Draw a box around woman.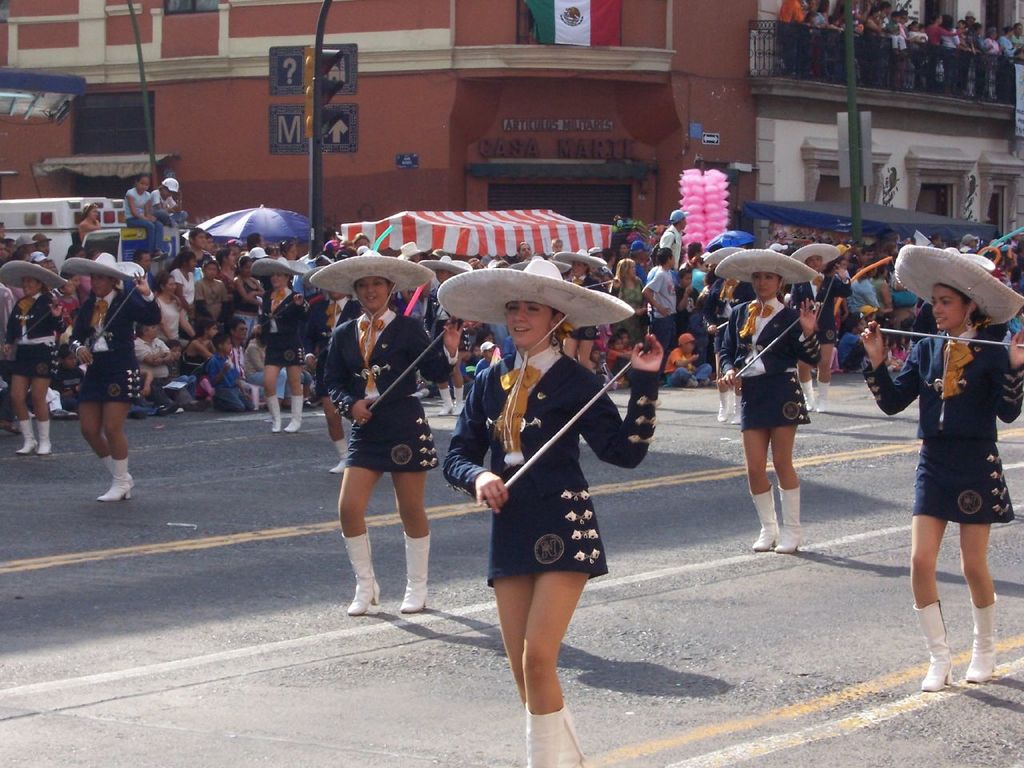
crop(0, 262, 62, 458).
